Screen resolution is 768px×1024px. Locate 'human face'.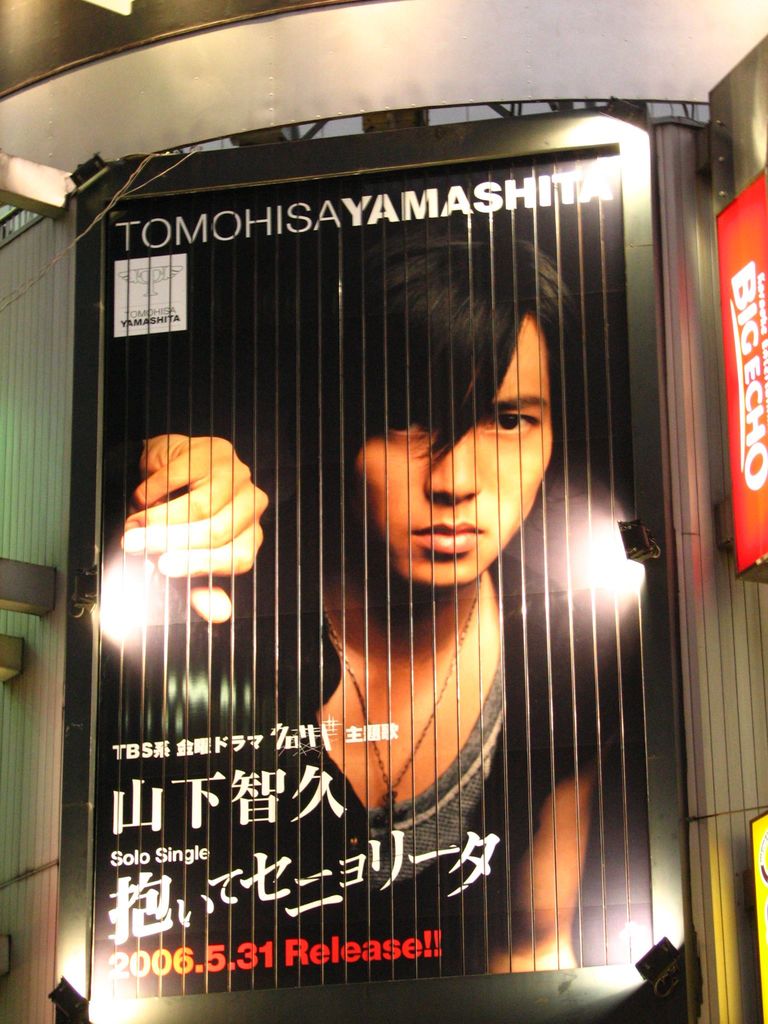
box=[346, 314, 556, 593].
